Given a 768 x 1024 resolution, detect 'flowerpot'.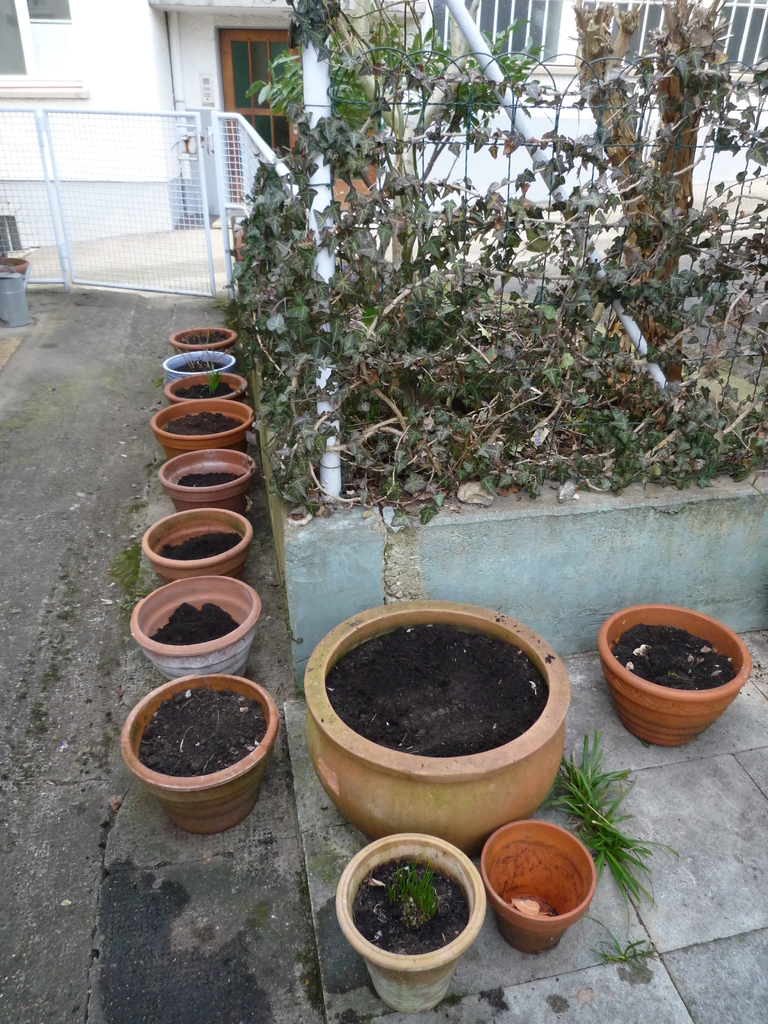
[130,570,261,684].
